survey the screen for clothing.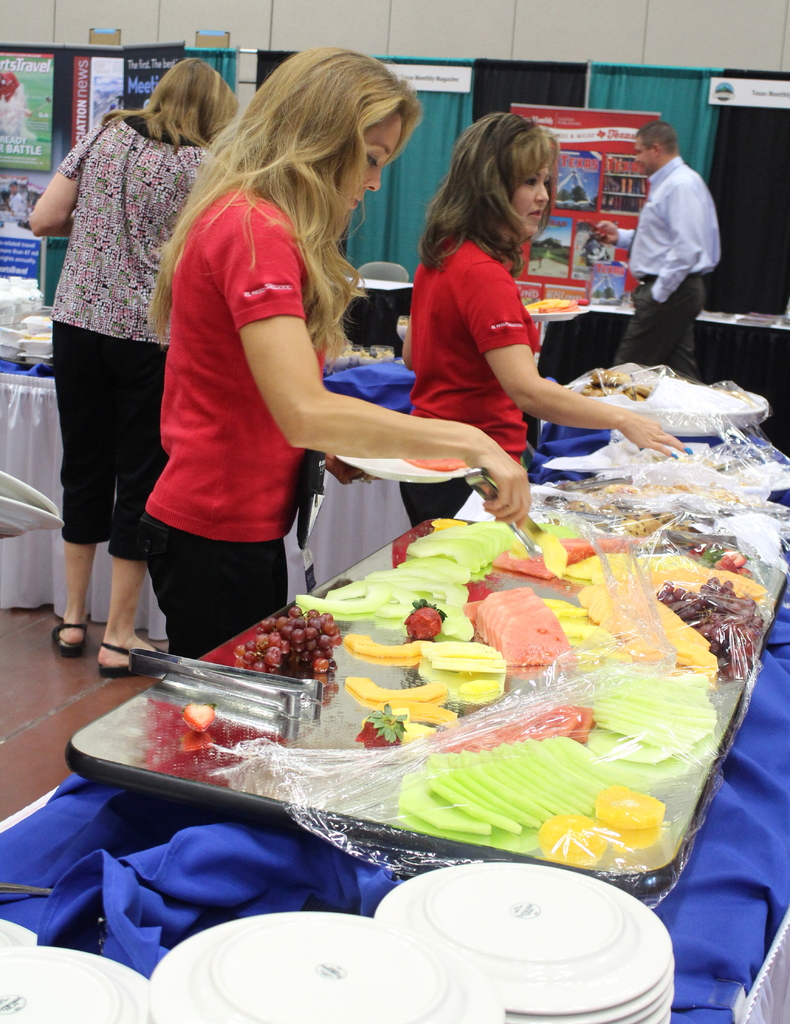
Survey found: bbox=(624, 106, 734, 356).
